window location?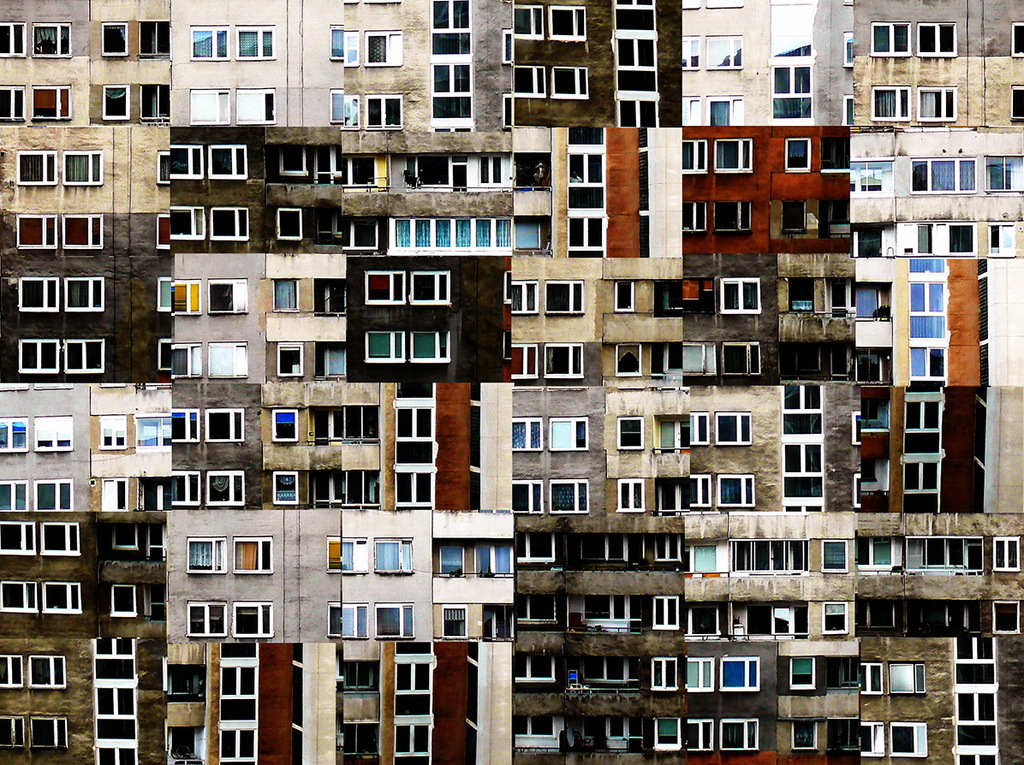
select_region(686, 91, 700, 132)
